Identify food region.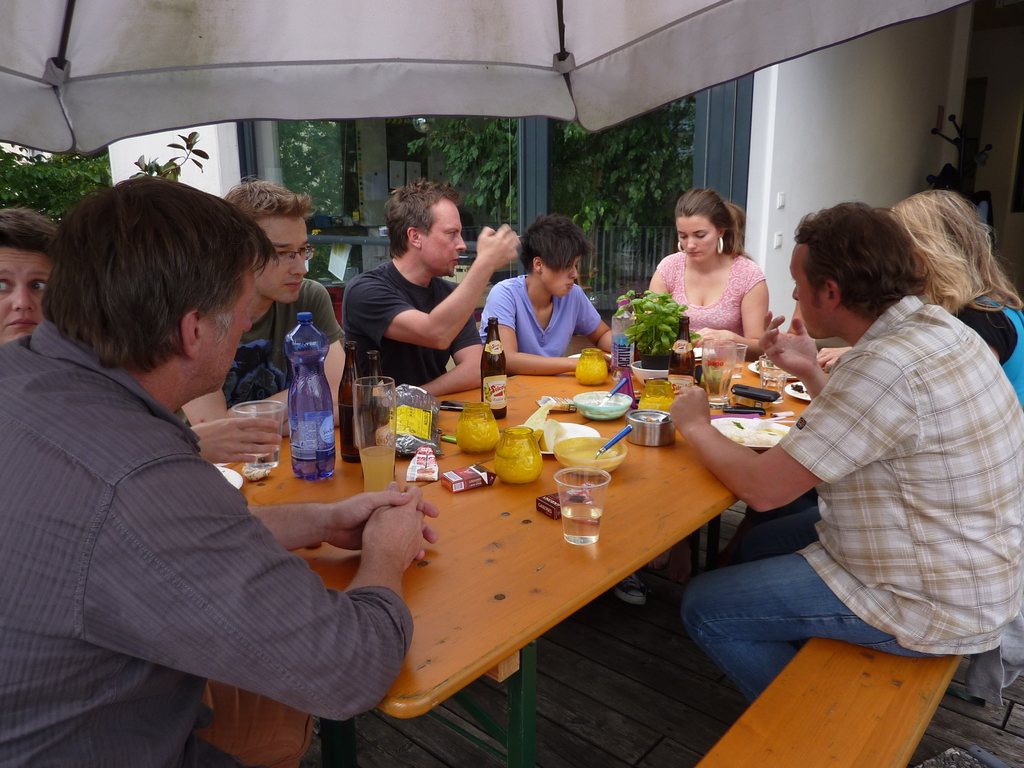
Region: l=751, t=358, r=779, b=374.
